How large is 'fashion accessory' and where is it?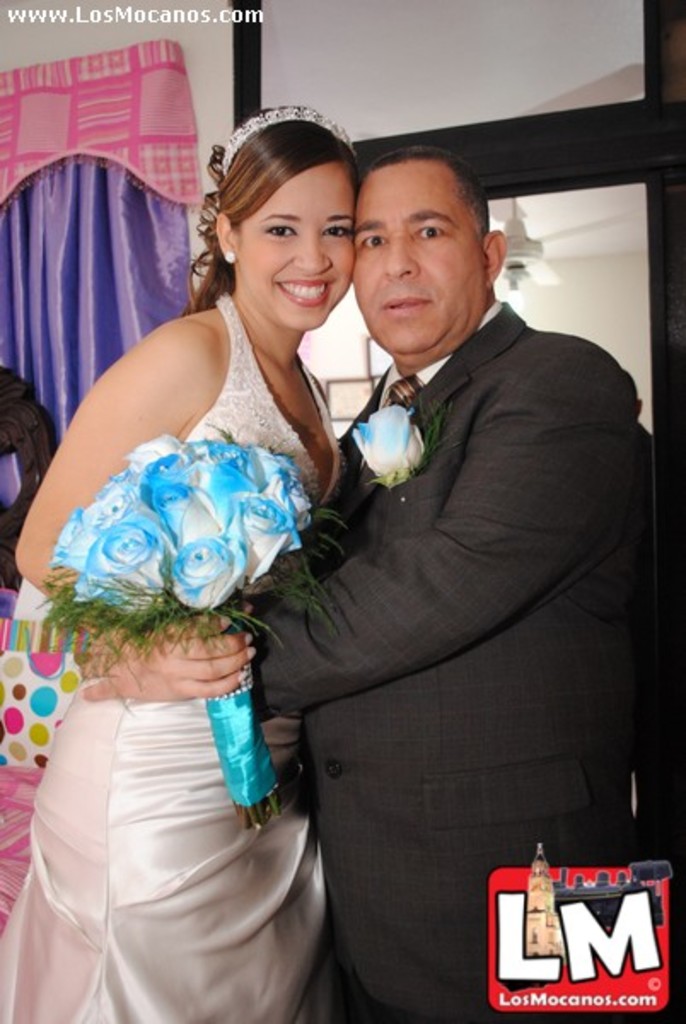
Bounding box: select_region(350, 398, 425, 485).
